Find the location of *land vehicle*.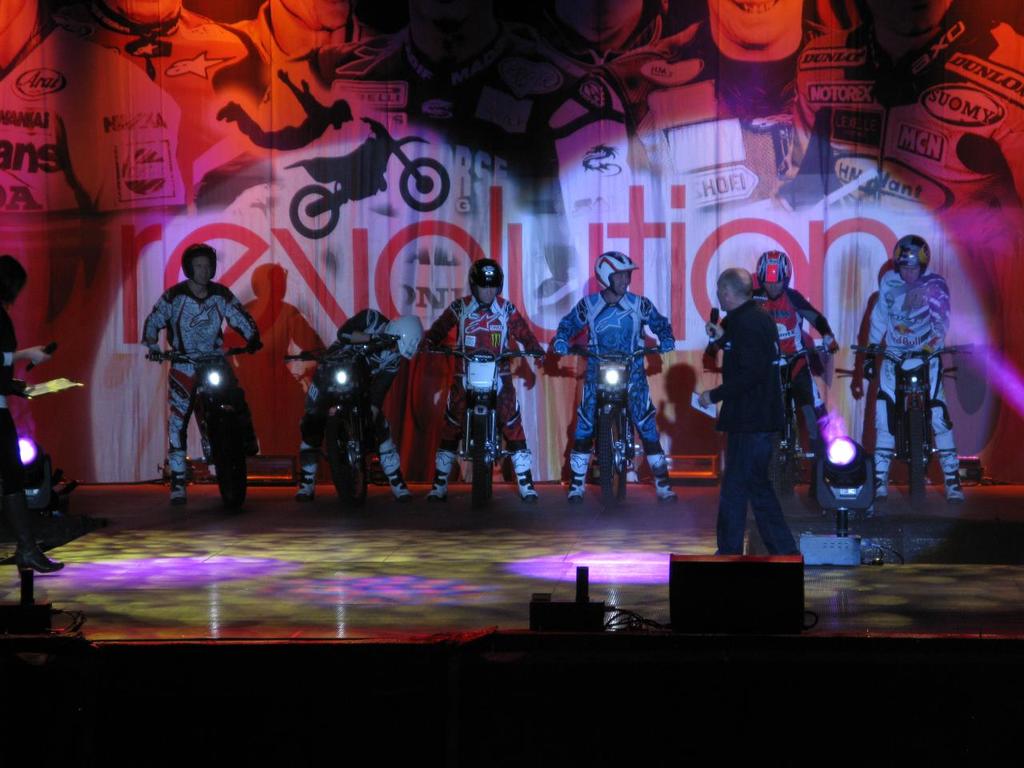
Location: 853/342/979/500.
